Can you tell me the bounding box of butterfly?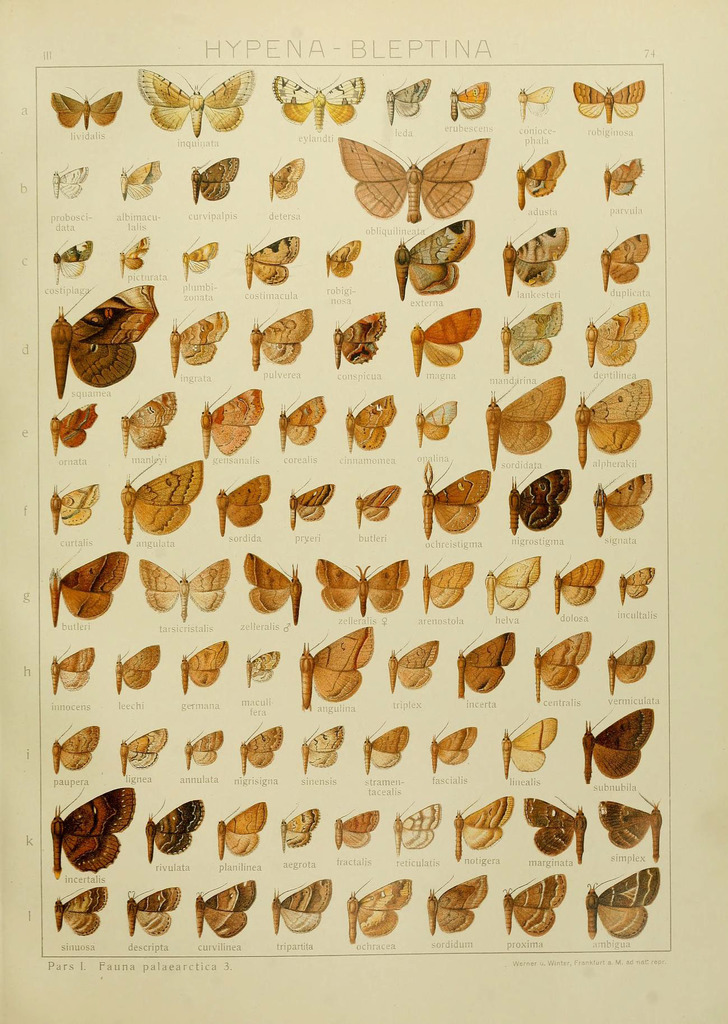
rect(49, 548, 133, 625).
